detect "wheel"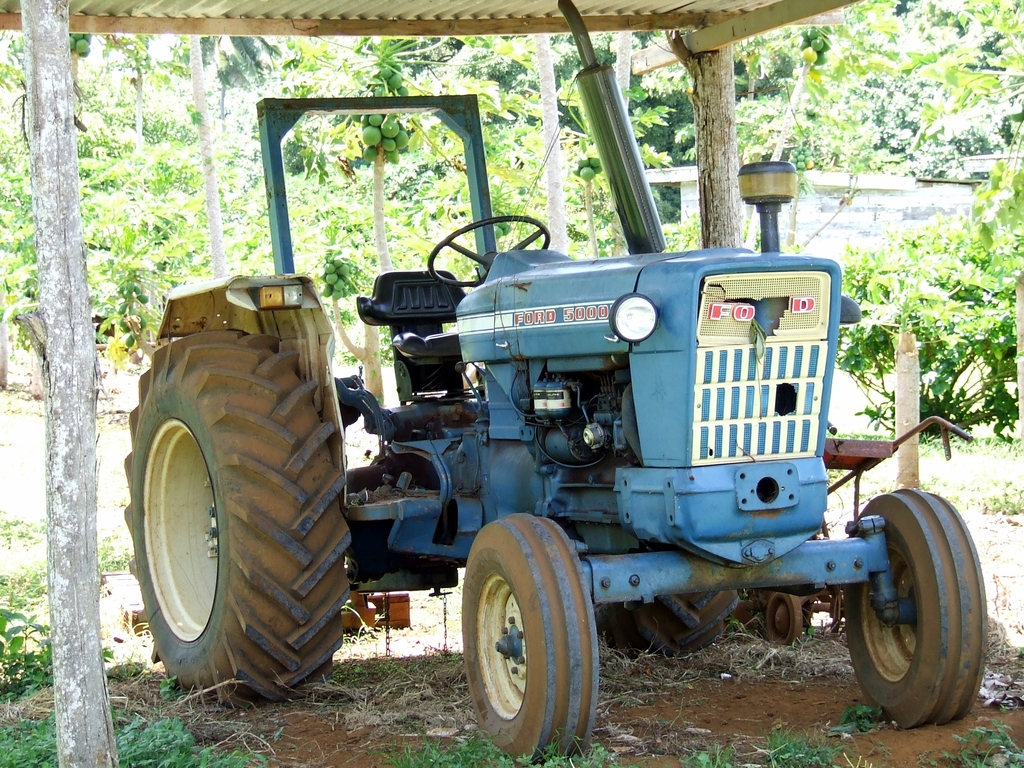
[461, 512, 600, 765]
